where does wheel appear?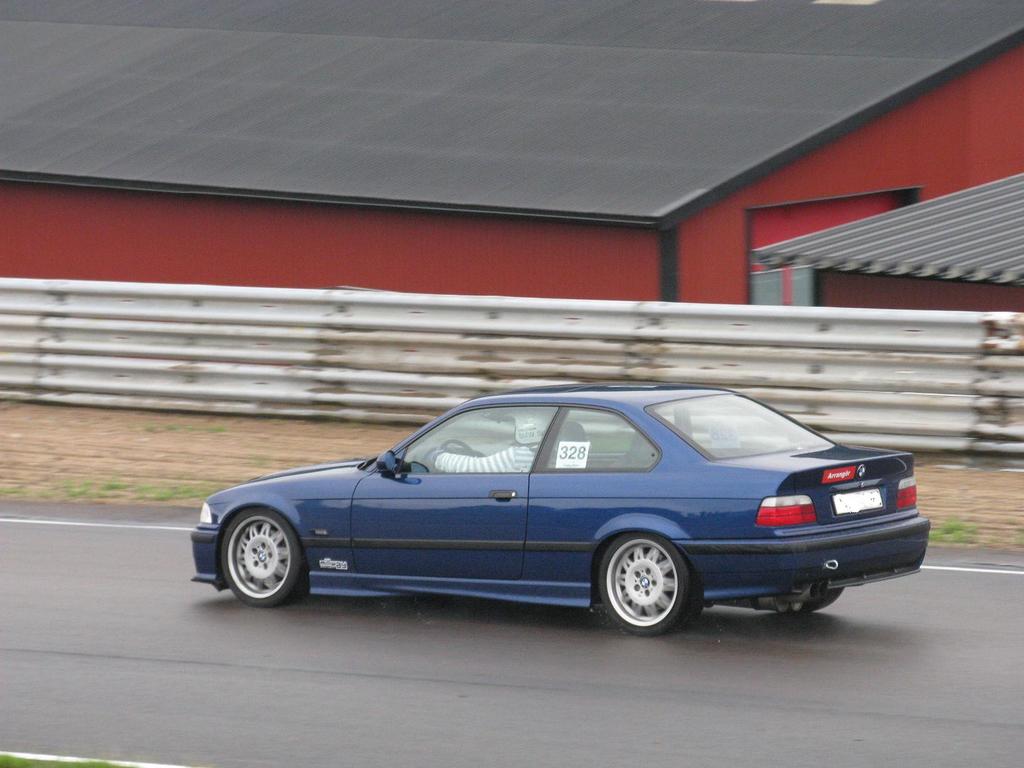
Appears at (left=221, top=511, right=314, bottom=605).
